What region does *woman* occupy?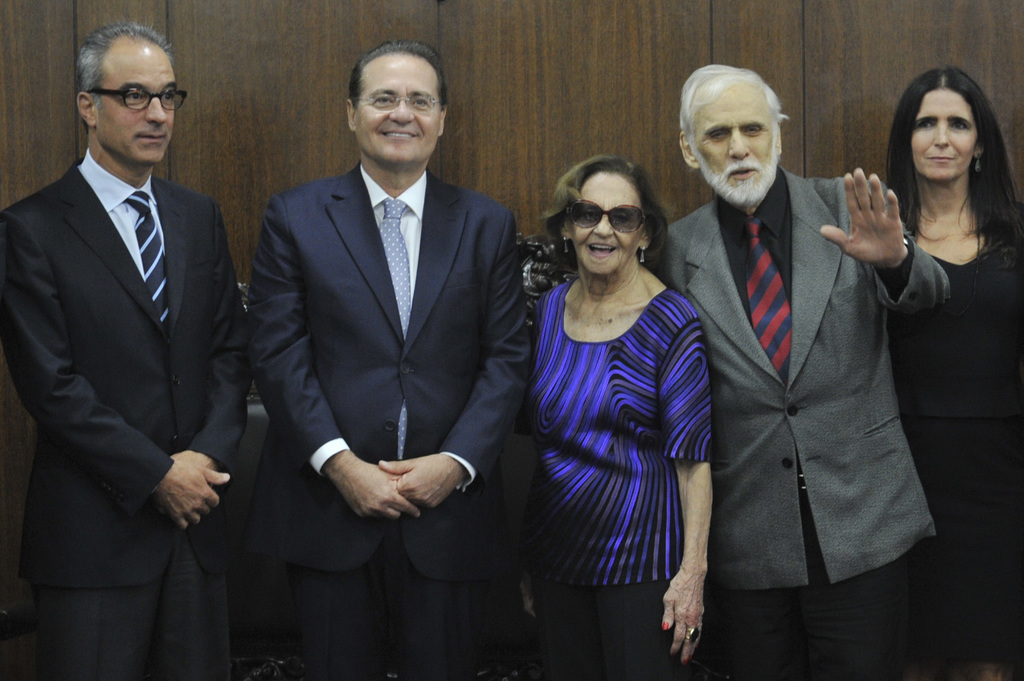
pyautogui.locateOnScreen(886, 67, 1023, 680).
